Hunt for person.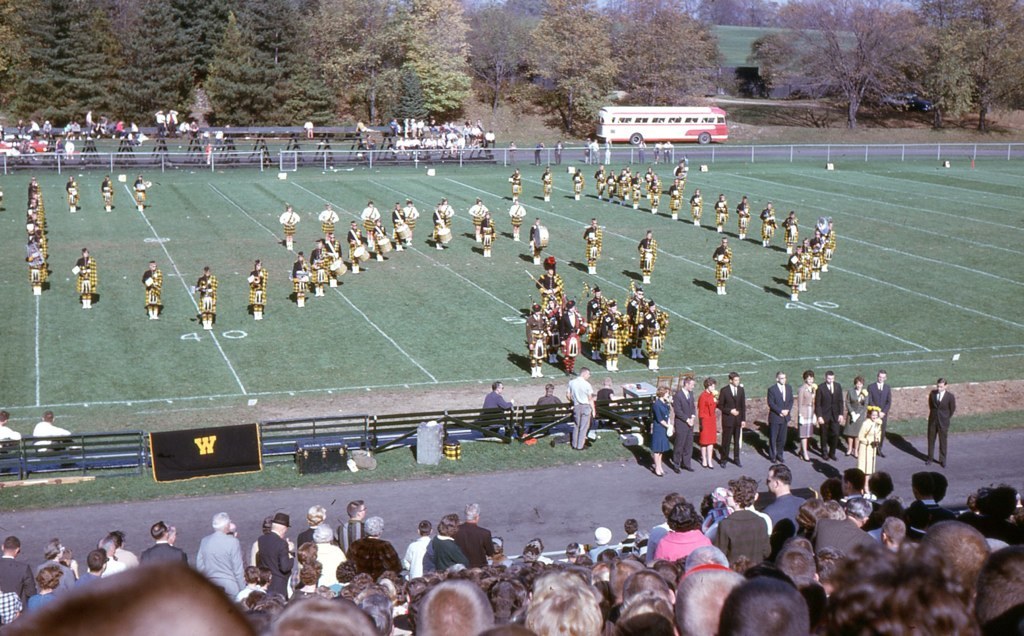
Hunted down at box=[719, 371, 749, 468].
